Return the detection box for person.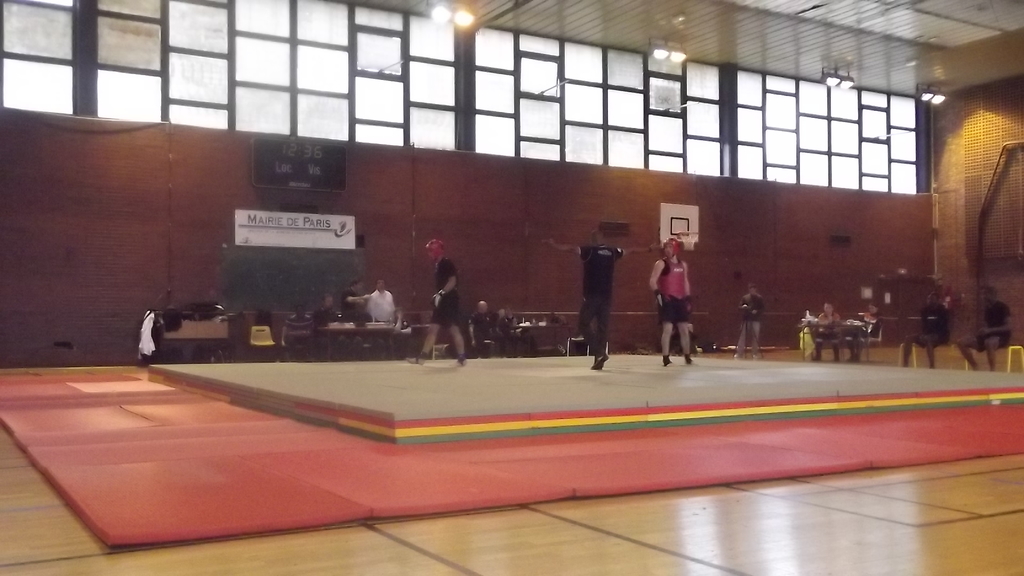
bbox(499, 310, 527, 364).
